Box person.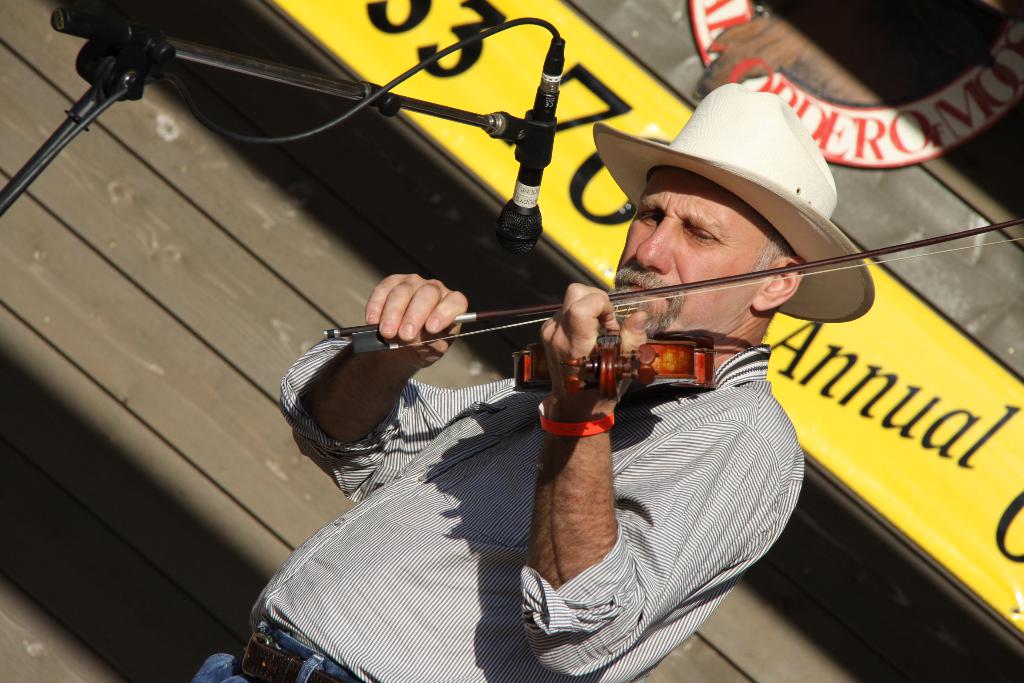
select_region(189, 83, 875, 682).
